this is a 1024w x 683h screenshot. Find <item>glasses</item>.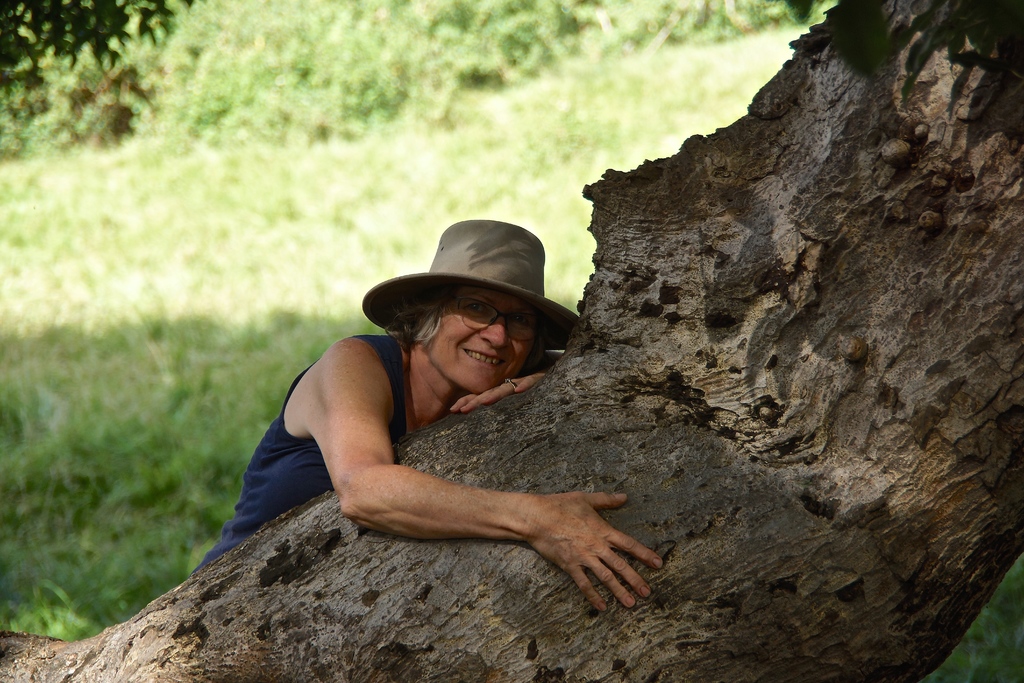
Bounding box: crop(454, 295, 538, 327).
